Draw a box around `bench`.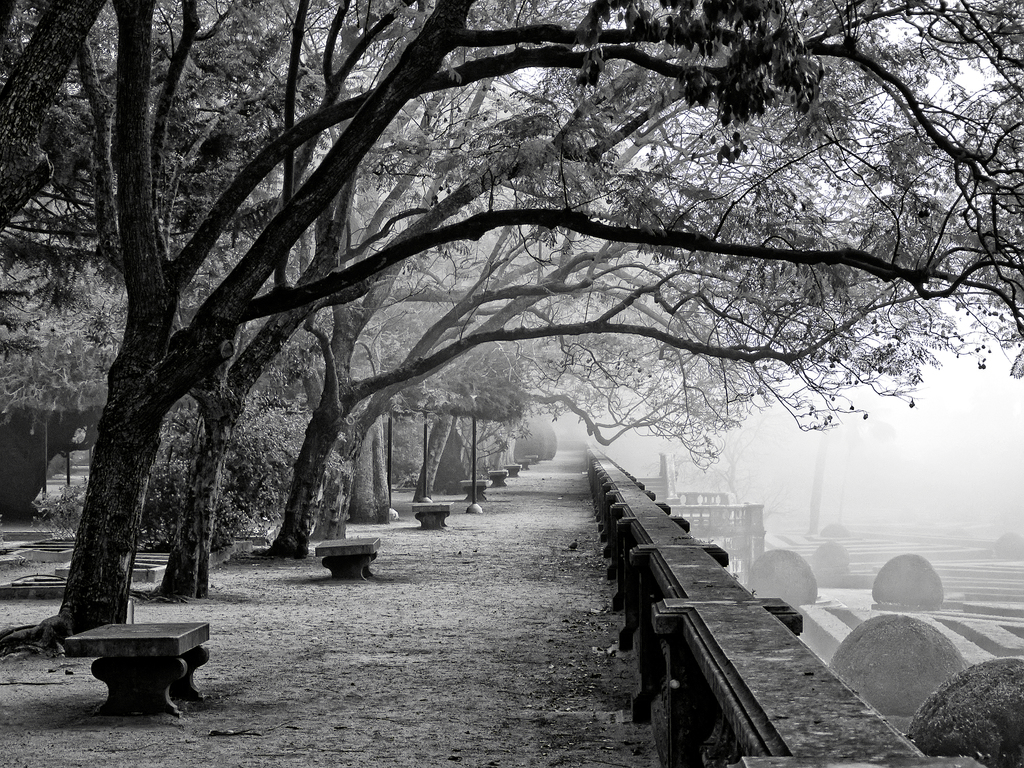
(left=459, top=479, right=490, bottom=504).
